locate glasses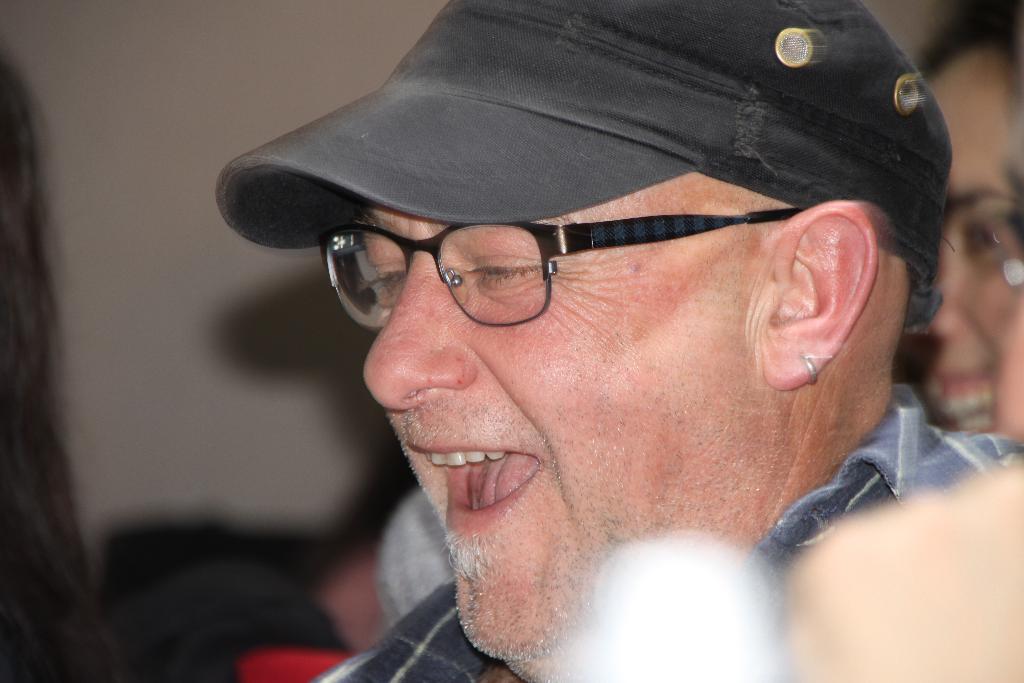
BBox(320, 210, 799, 329)
